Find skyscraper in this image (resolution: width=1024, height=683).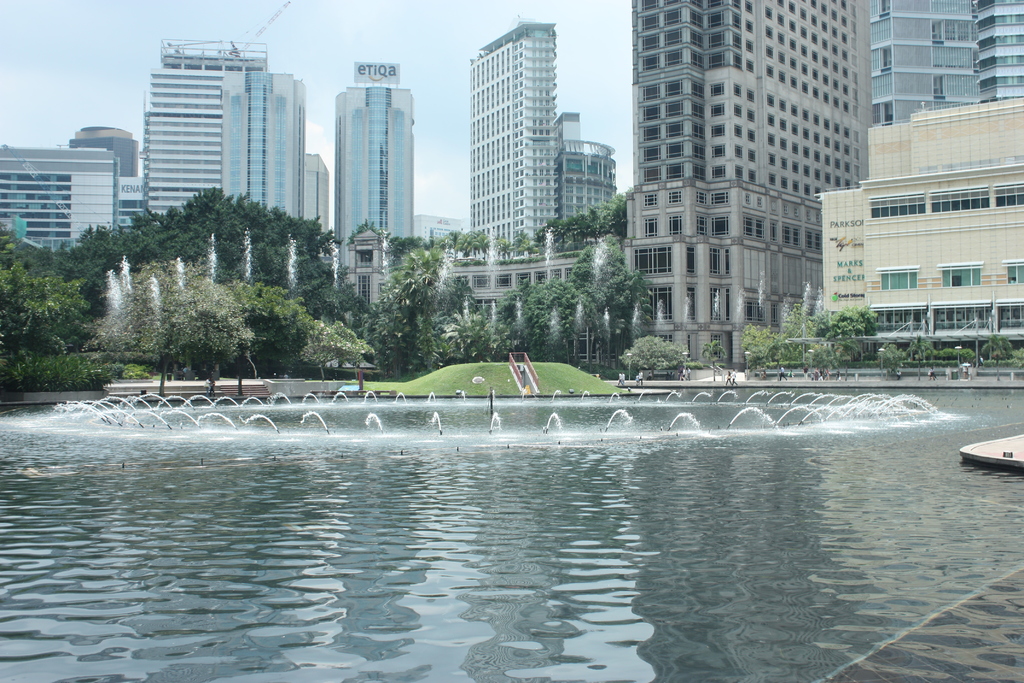
(x1=465, y1=20, x2=554, y2=252).
